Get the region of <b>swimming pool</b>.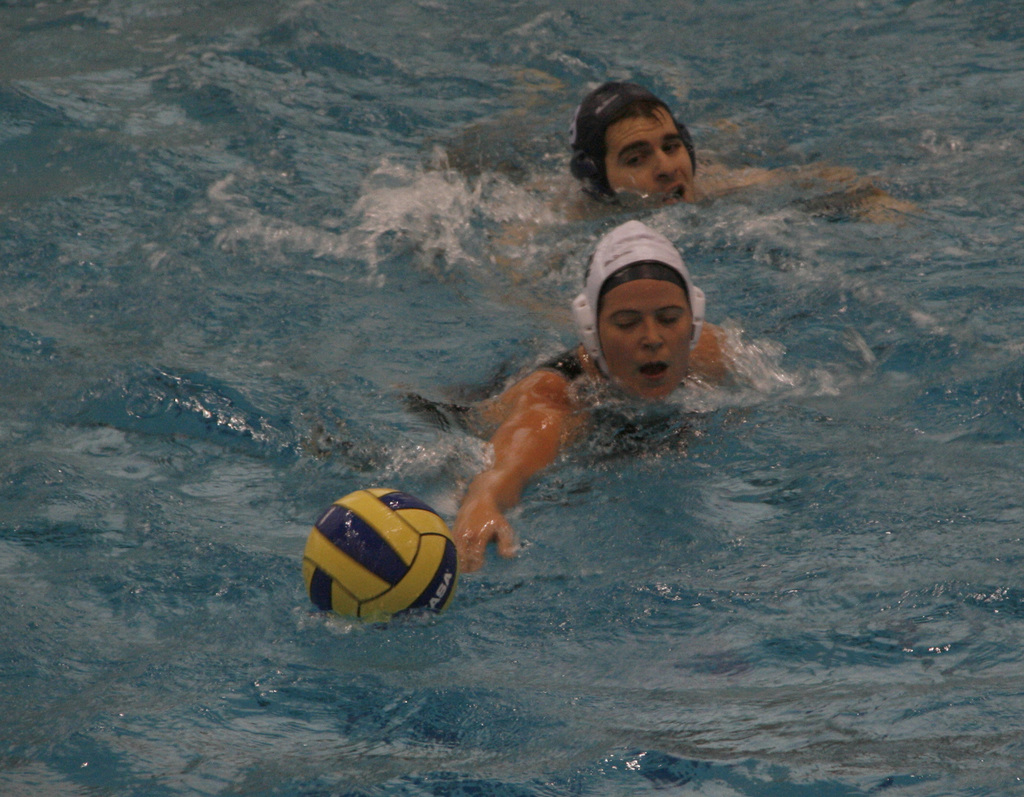
pyautogui.locateOnScreen(90, 15, 1023, 712).
